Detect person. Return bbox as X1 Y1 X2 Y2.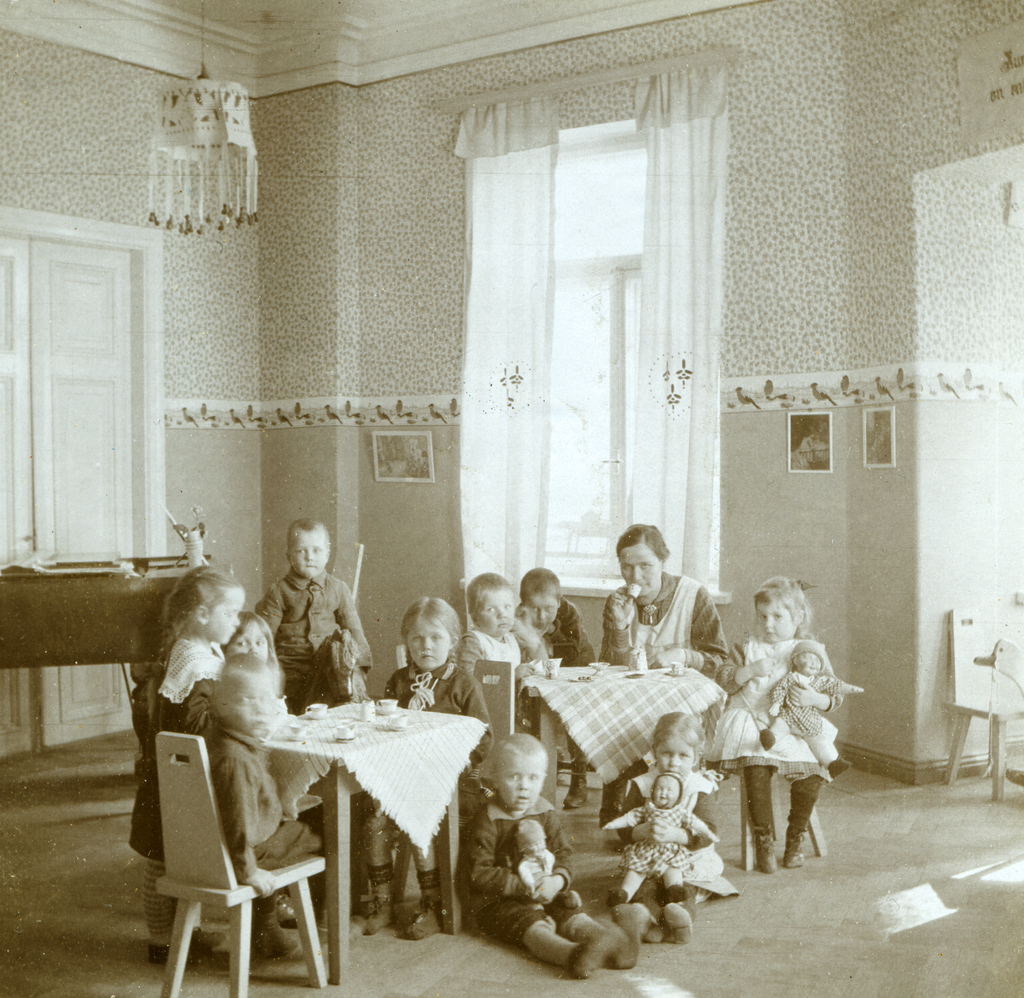
519 552 606 683.
